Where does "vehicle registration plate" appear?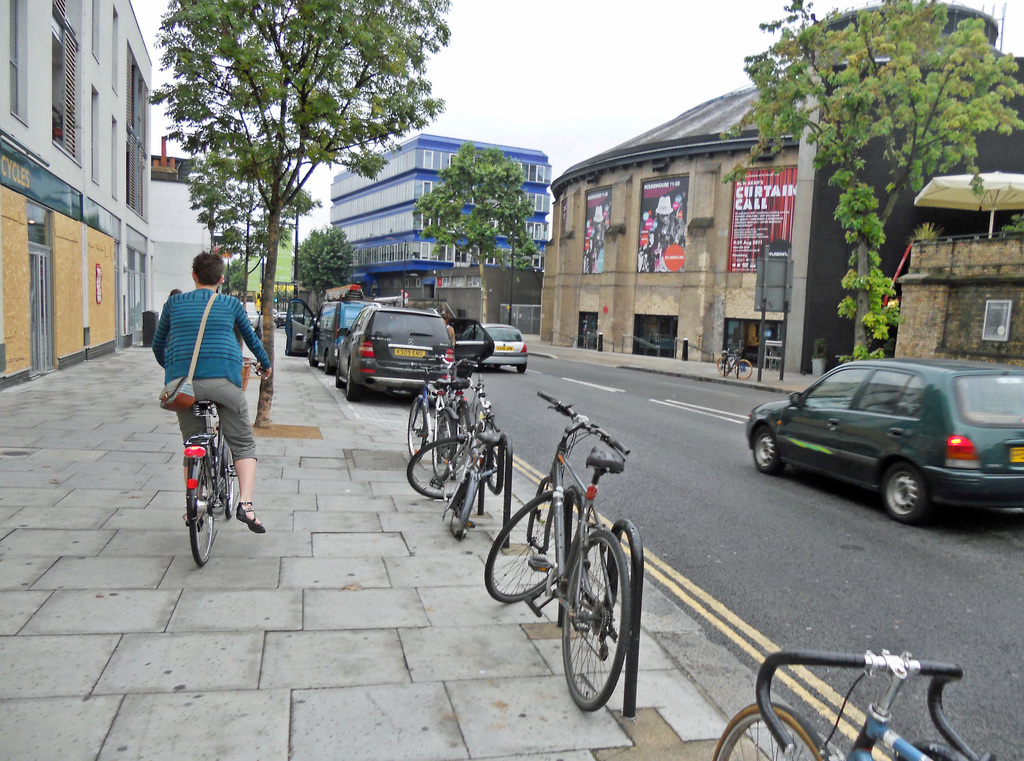
Appears at l=495, t=345, r=513, b=349.
